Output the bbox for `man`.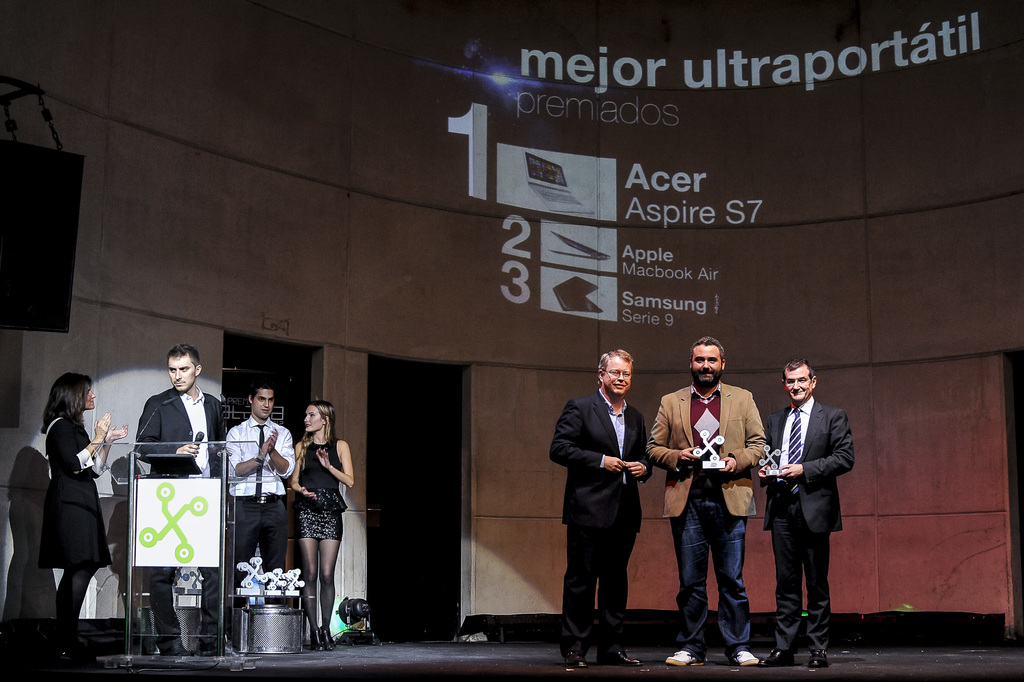
x1=753 y1=360 x2=851 y2=676.
